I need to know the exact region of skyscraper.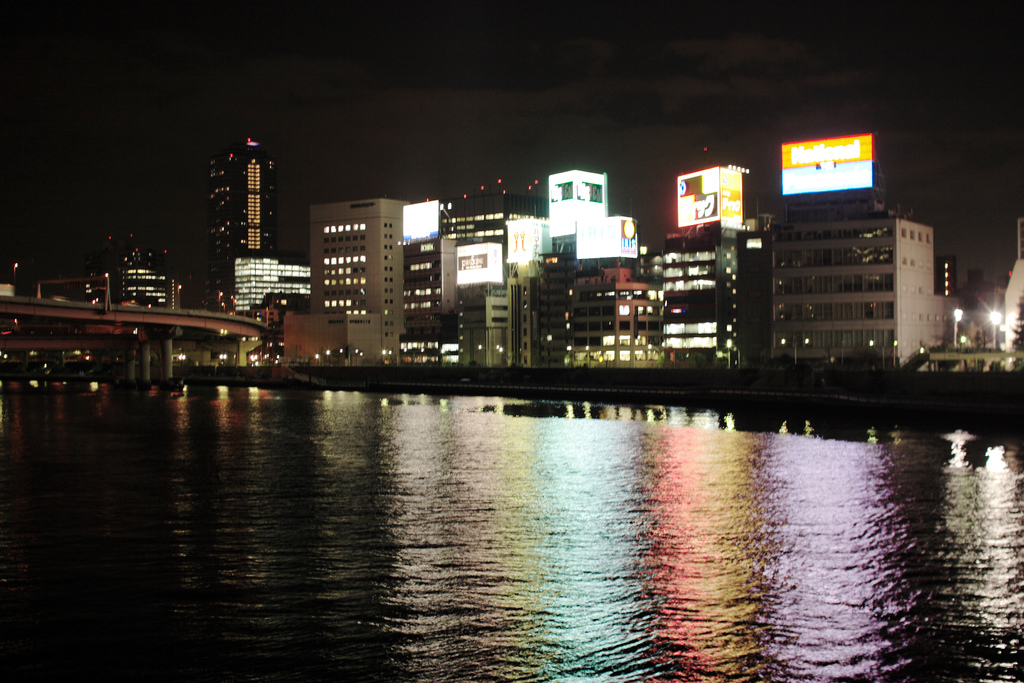
Region: 406/240/533/366.
